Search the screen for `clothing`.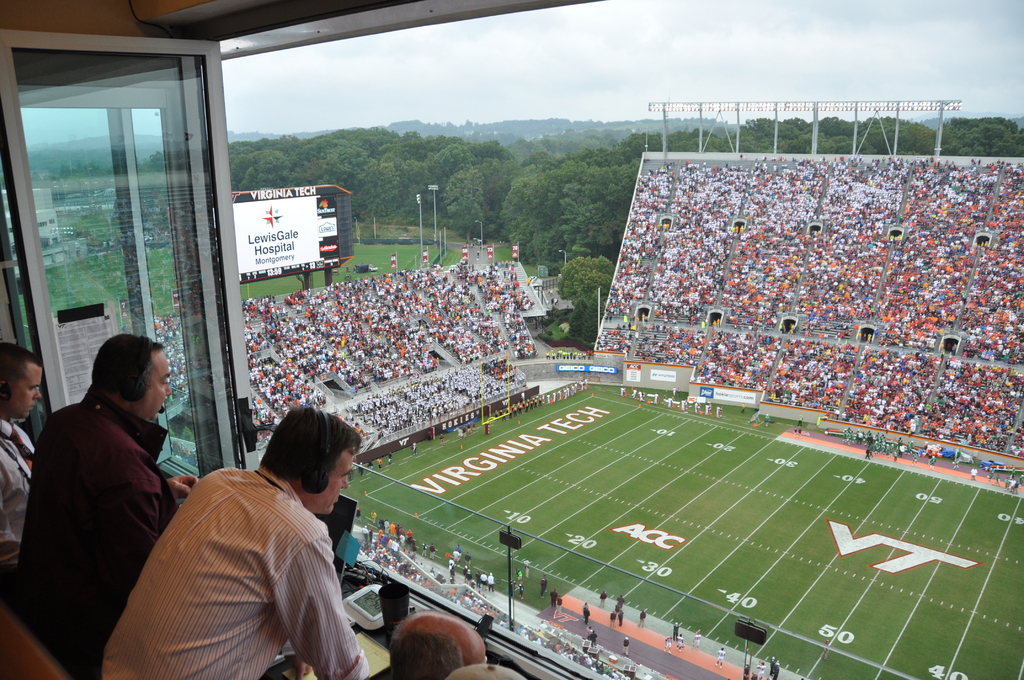
Found at pyautogui.locateOnScreen(378, 460, 380, 469).
